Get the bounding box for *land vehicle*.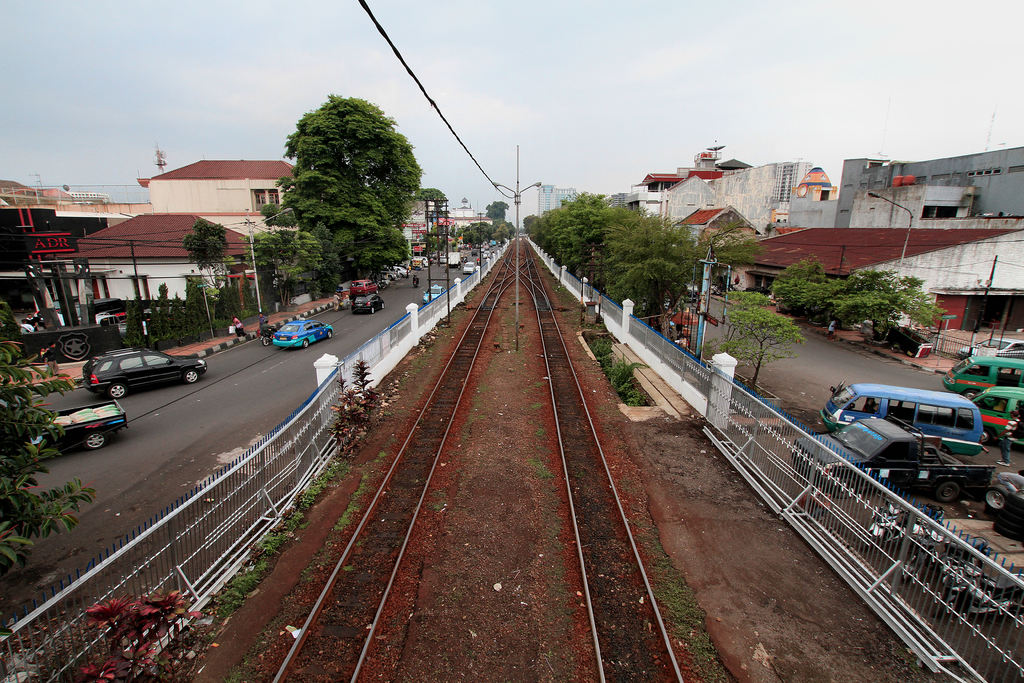
pyautogui.locateOnScreen(793, 414, 995, 498).
